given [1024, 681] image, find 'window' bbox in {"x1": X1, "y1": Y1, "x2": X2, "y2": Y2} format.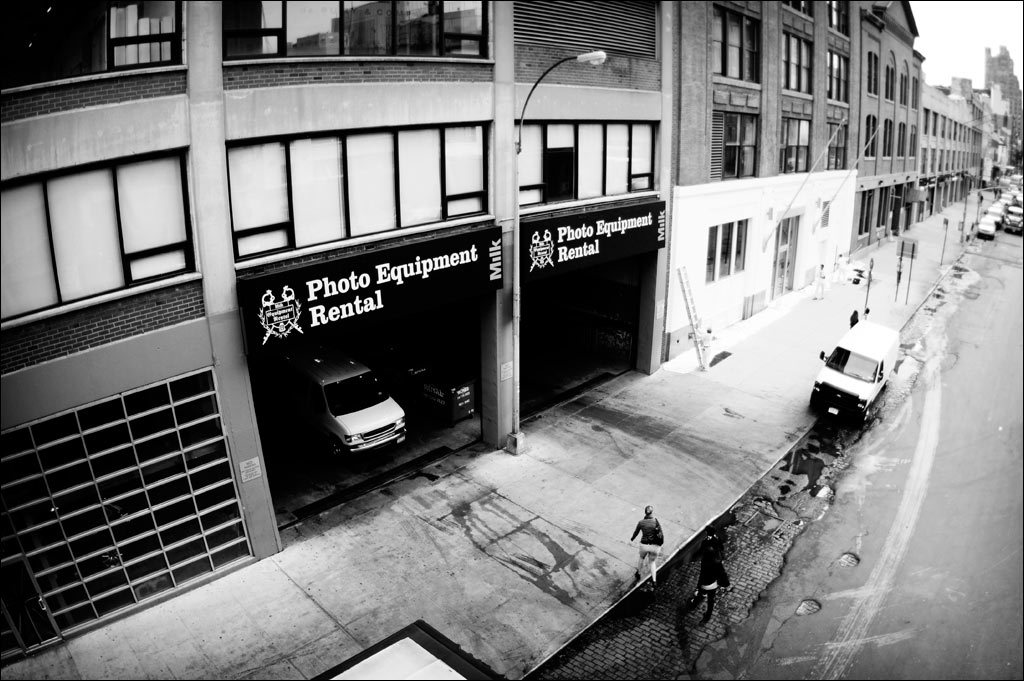
{"x1": 866, "y1": 51, "x2": 881, "y2": 98}.
